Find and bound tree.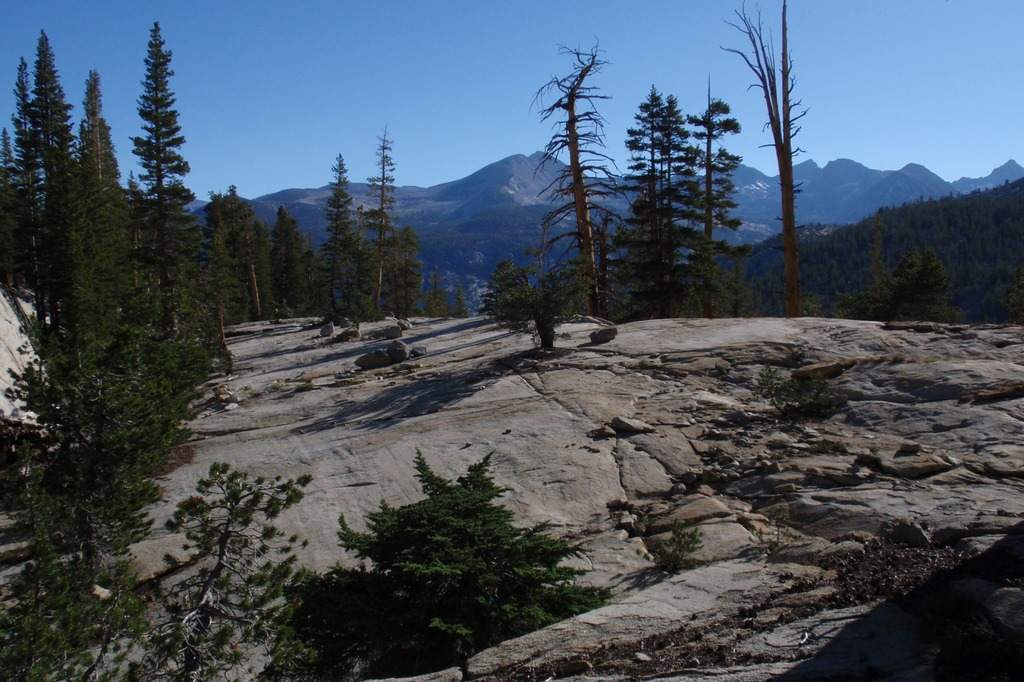
Bound: x1=600, y1=86, x2=701, y2=326.
